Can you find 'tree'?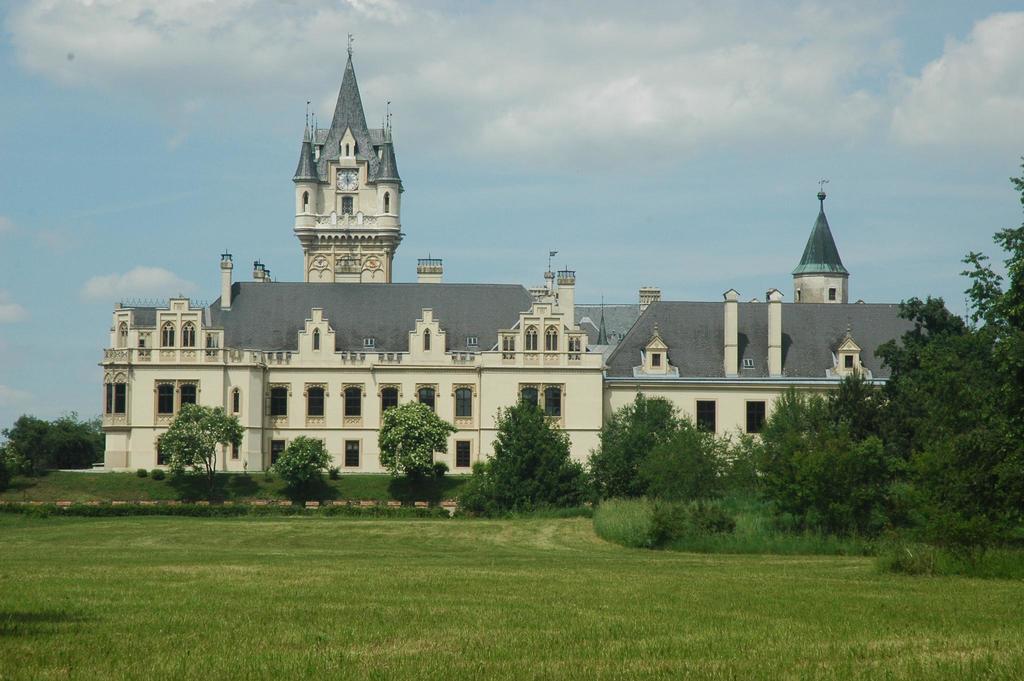
Yes, bounding box: [579,393,724,501].
